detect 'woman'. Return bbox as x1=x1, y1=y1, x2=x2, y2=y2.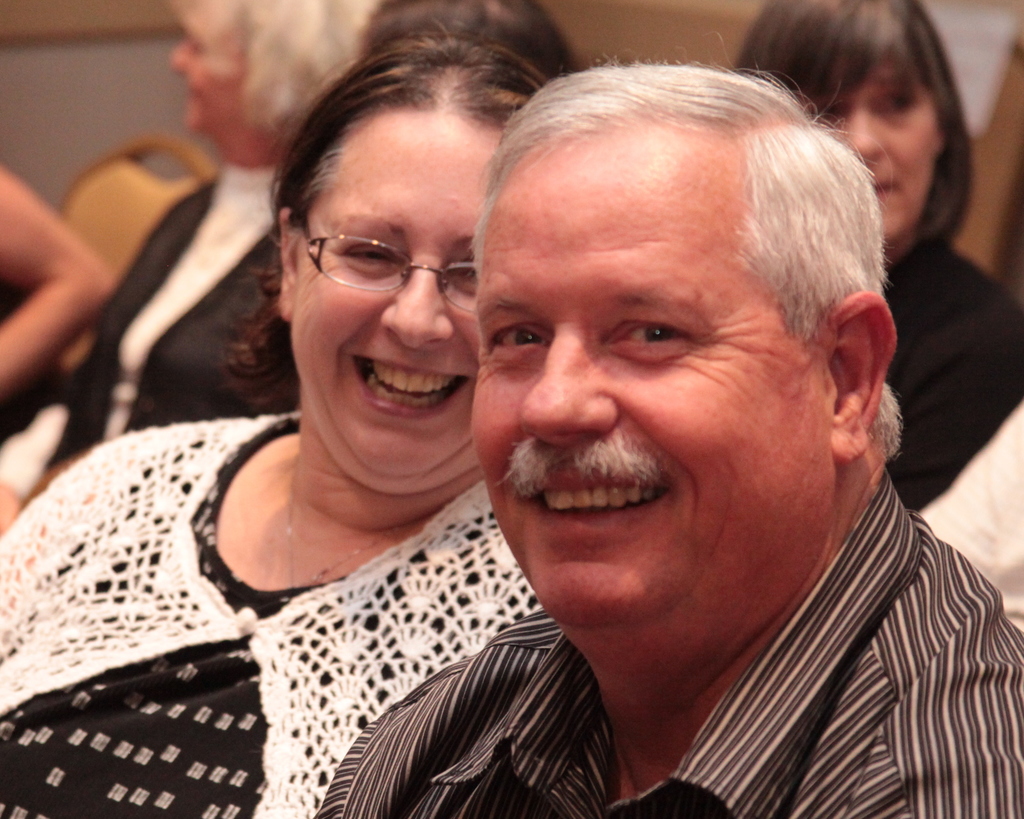
x1=0, y1=0, x2=381, y2=529.
